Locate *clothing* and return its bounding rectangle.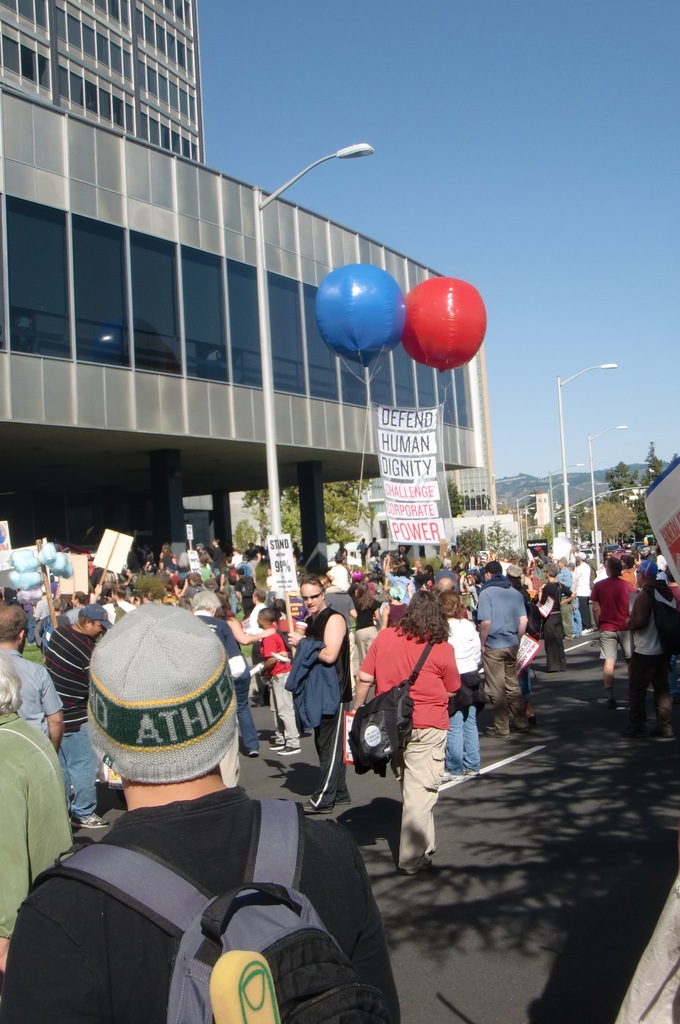
crop(260, 628, 302, 761).
